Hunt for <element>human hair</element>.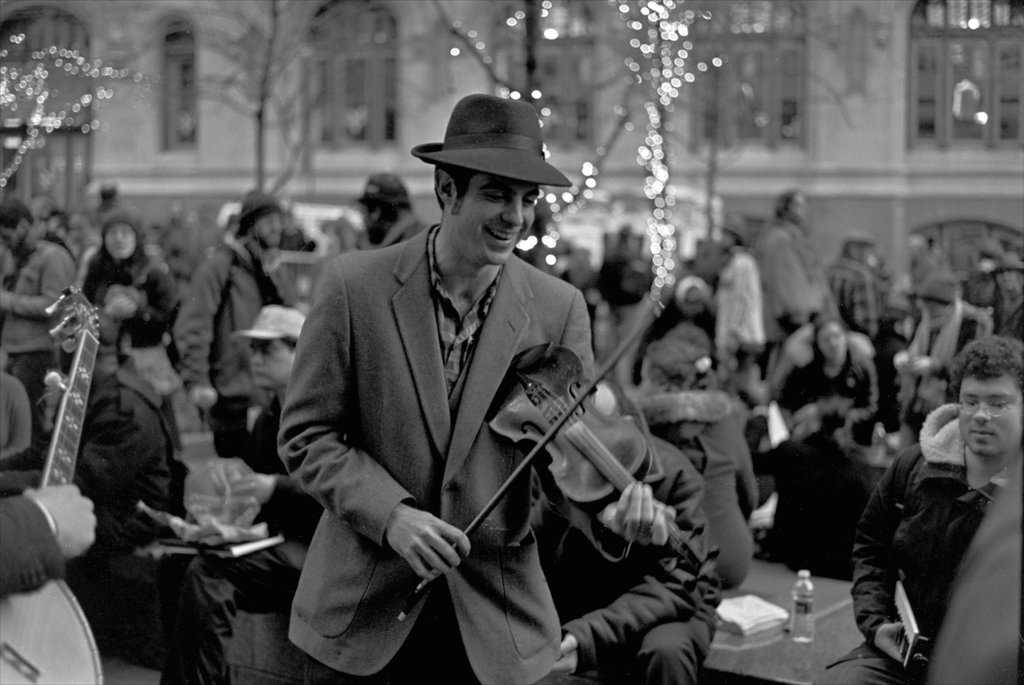
Hunted down at 362 201 413 224.
